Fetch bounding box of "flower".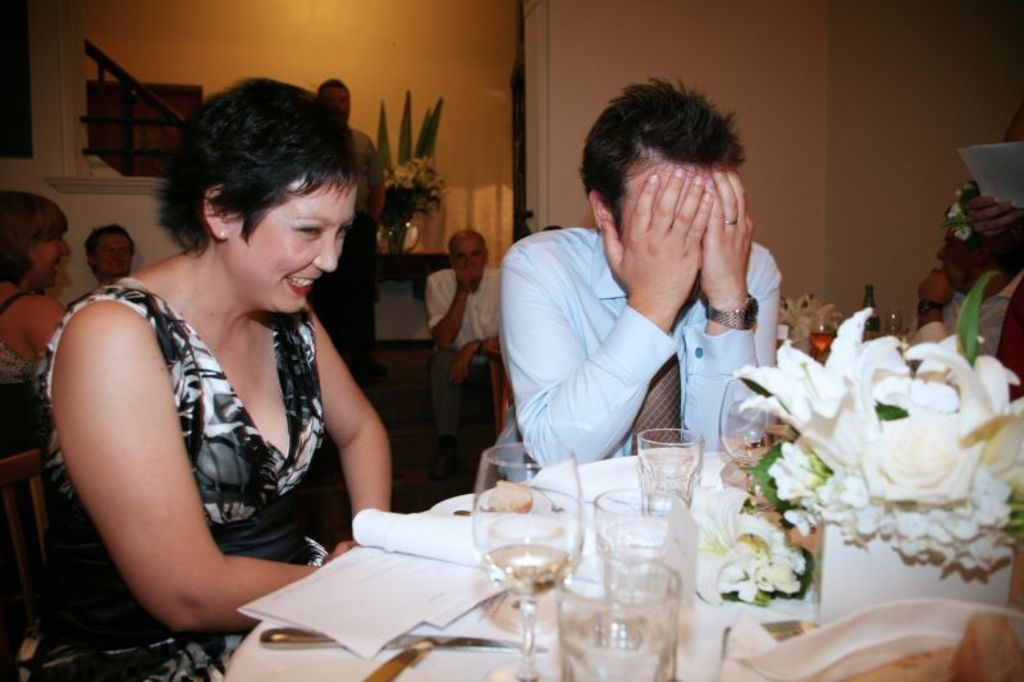
Bbox: box(692, 485, 803, 604).
